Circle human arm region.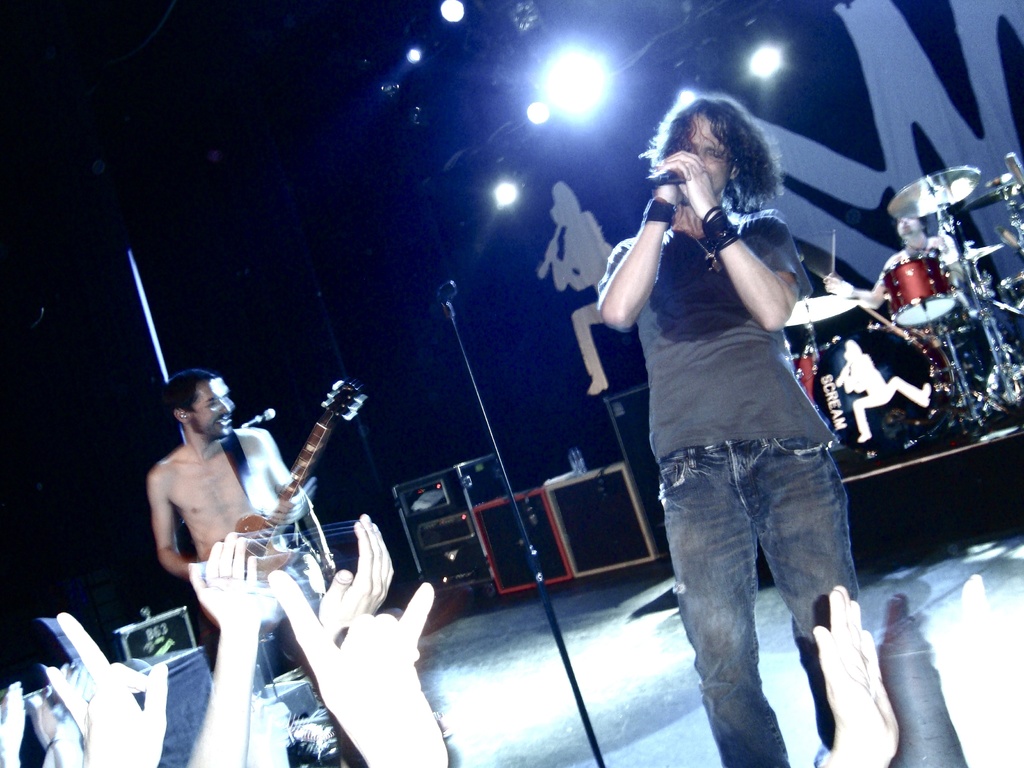
Region: (186, 524, 275, 767).
